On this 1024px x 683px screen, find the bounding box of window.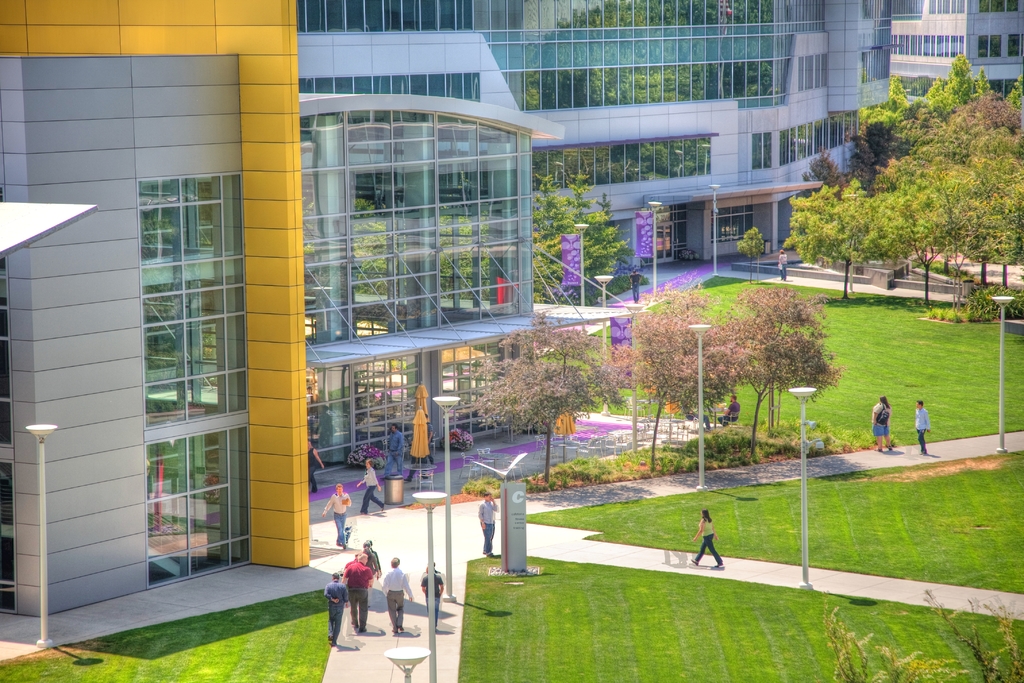
Bounding box: 978:35:1005:58.
